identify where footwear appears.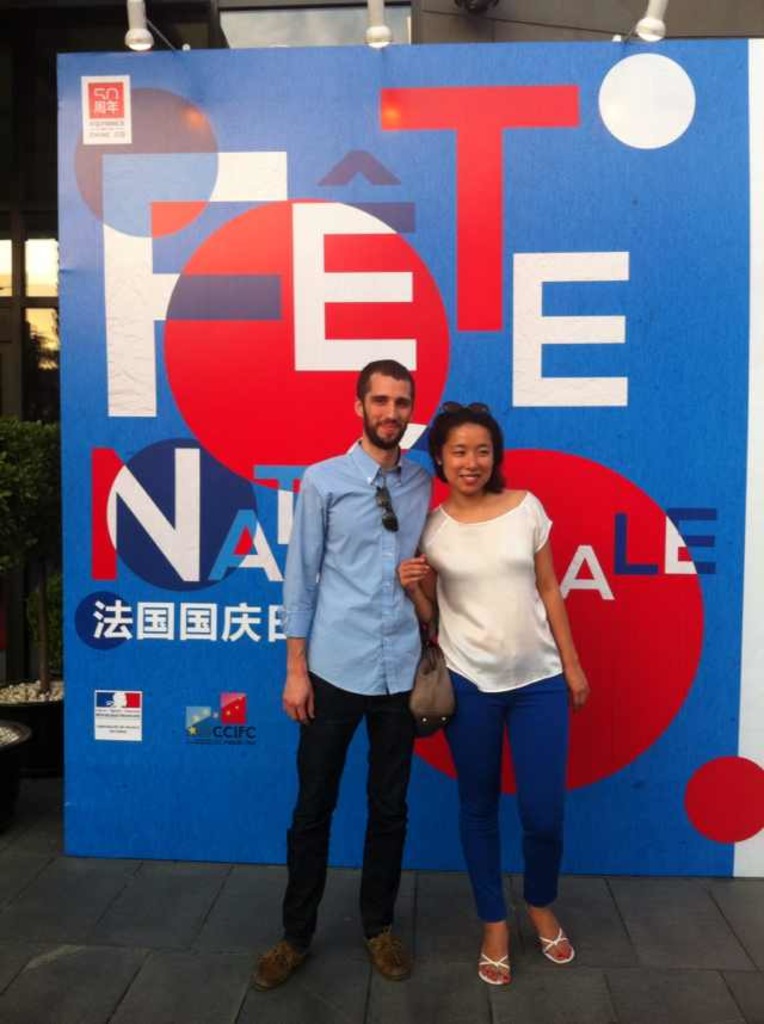
Appears at [x1=479, y1=957, x2=512, y2=987].
